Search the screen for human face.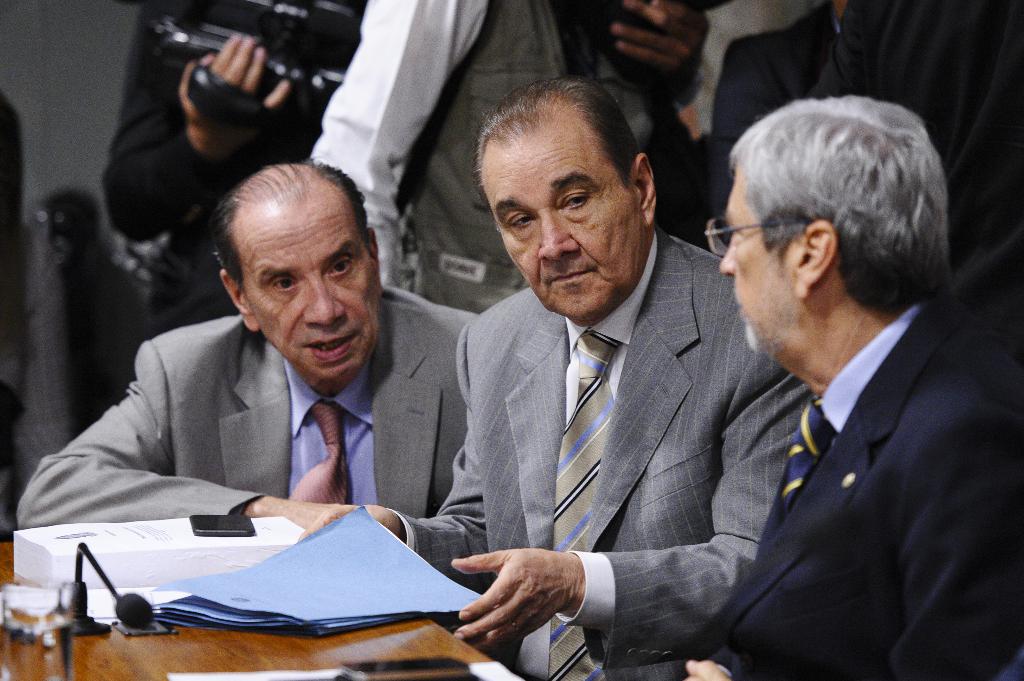
Found at pyautogui.locateOnScreen(229, 187, 385, 377).
